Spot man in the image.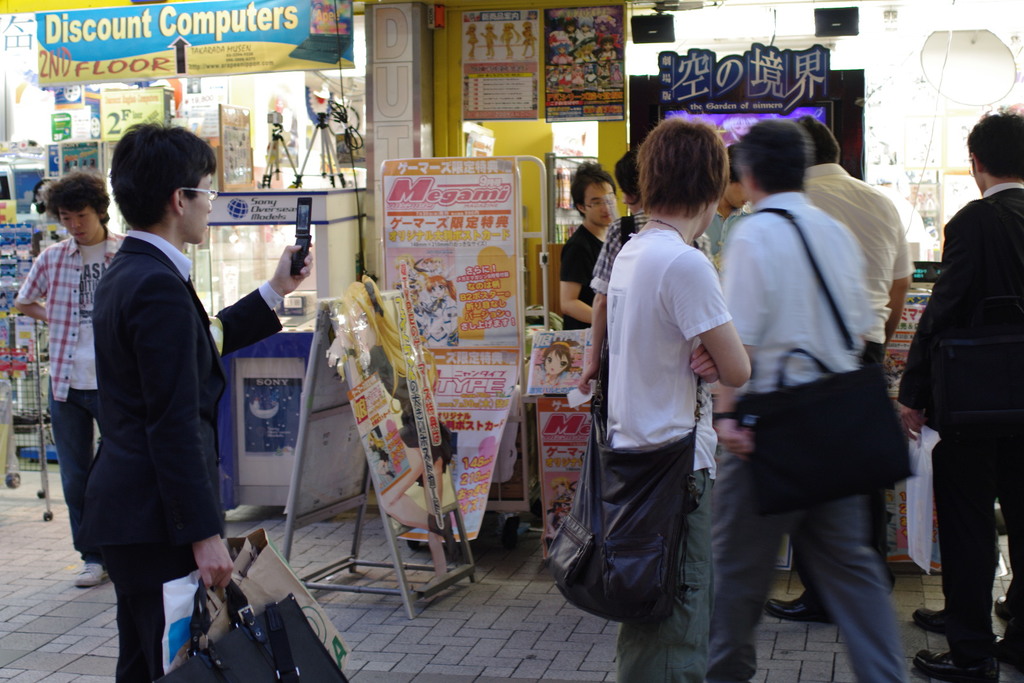
man found at box=[762, 112, 915, 621].
